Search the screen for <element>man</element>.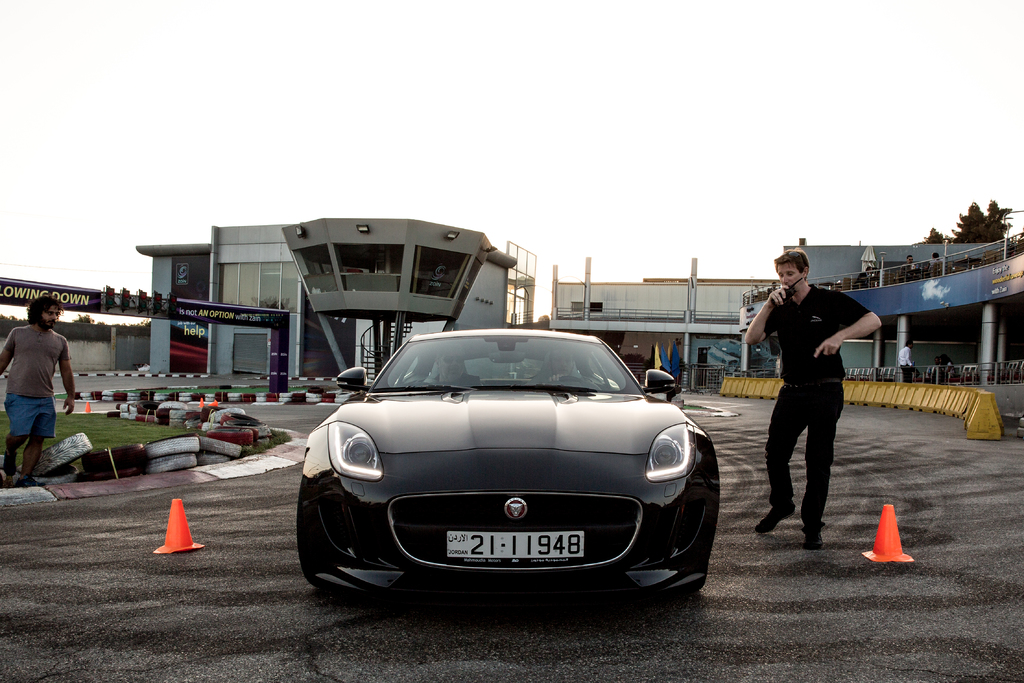
Found at <bbox>756, 245, 873, 557</bbox>.
